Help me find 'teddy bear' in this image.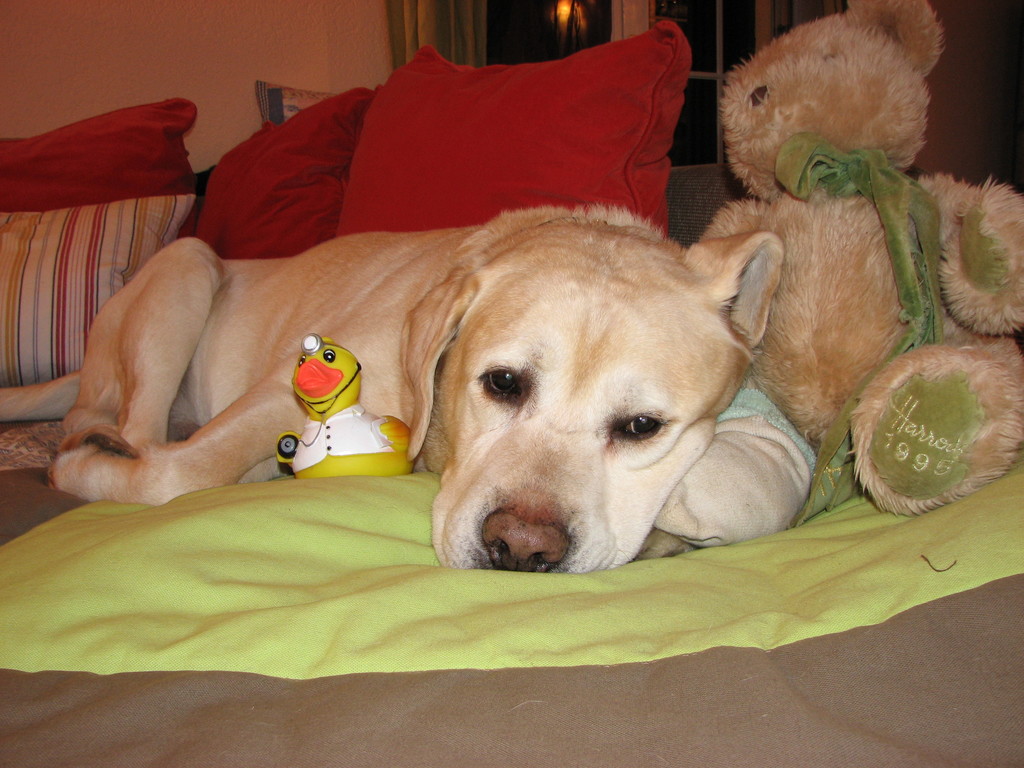
Found it: (x1=637, y1=0, x2=1023, y2=563).
